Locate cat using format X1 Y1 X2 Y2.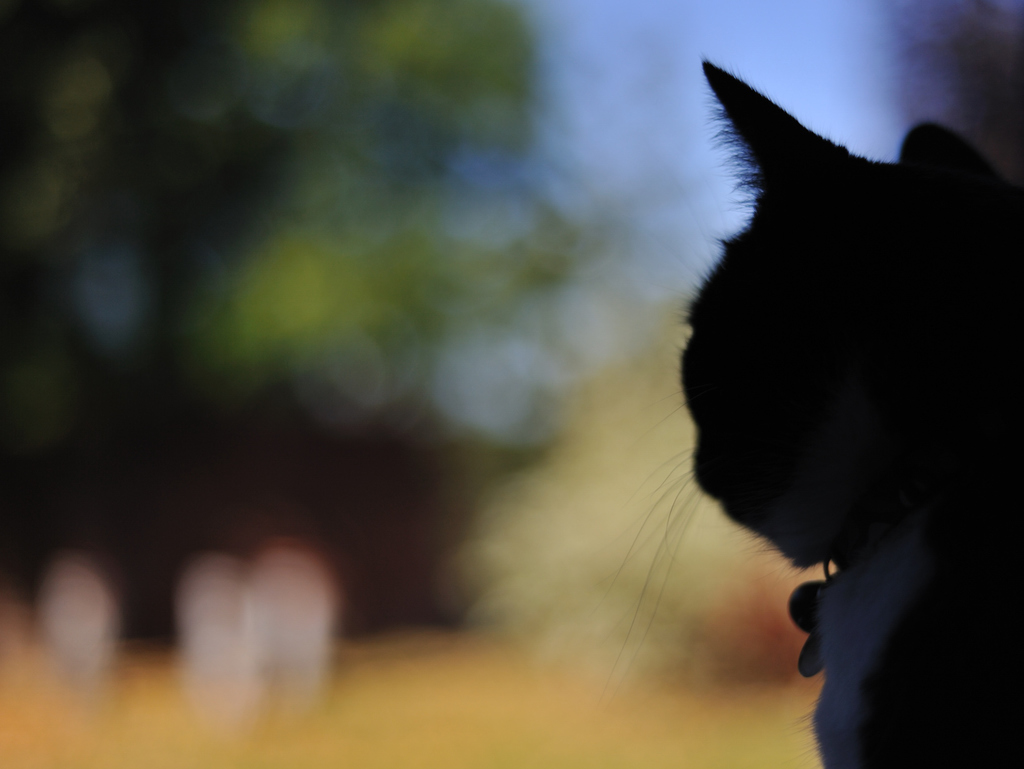
606 48 1023 768.
